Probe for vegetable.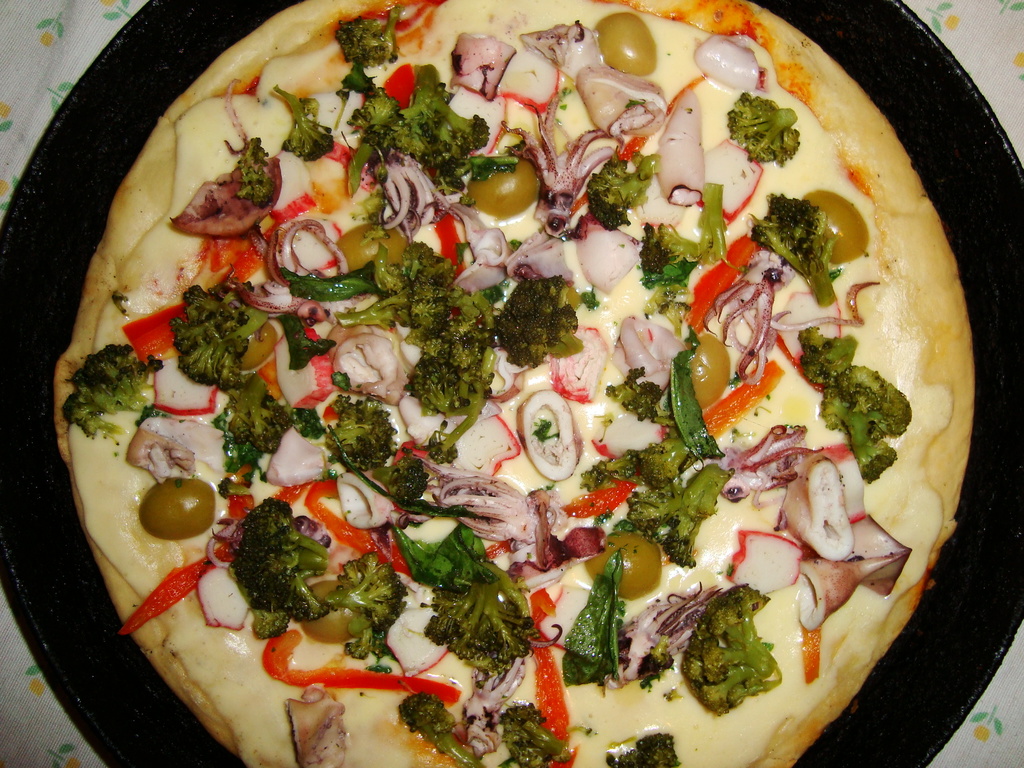
Probe result: left=392, top=524, right=509, bottom=593.
